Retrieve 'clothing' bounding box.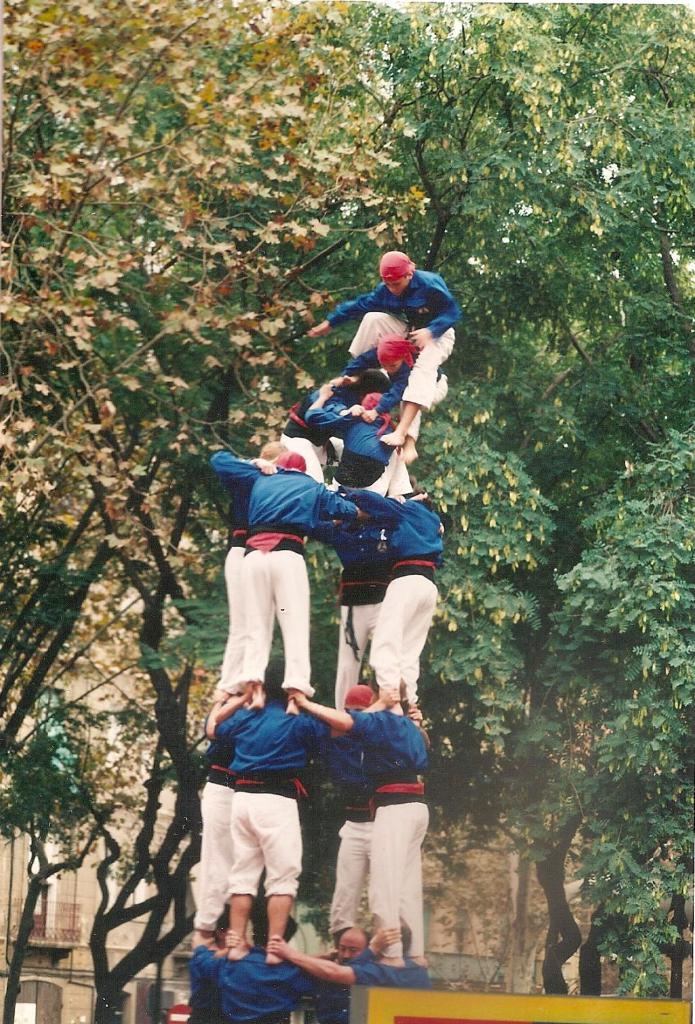
Bounding box: <region>332, 541, 391, 714</region>.
